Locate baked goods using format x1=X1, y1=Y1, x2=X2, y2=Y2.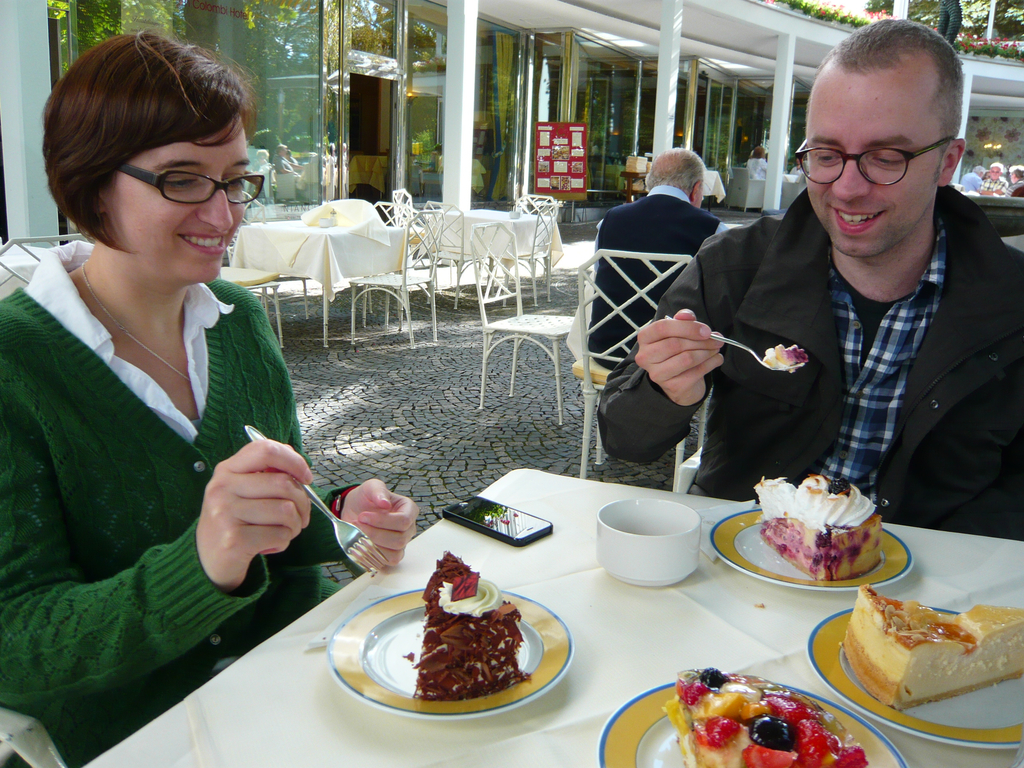
x1=749, y1=465, x2=893, y2=584.
